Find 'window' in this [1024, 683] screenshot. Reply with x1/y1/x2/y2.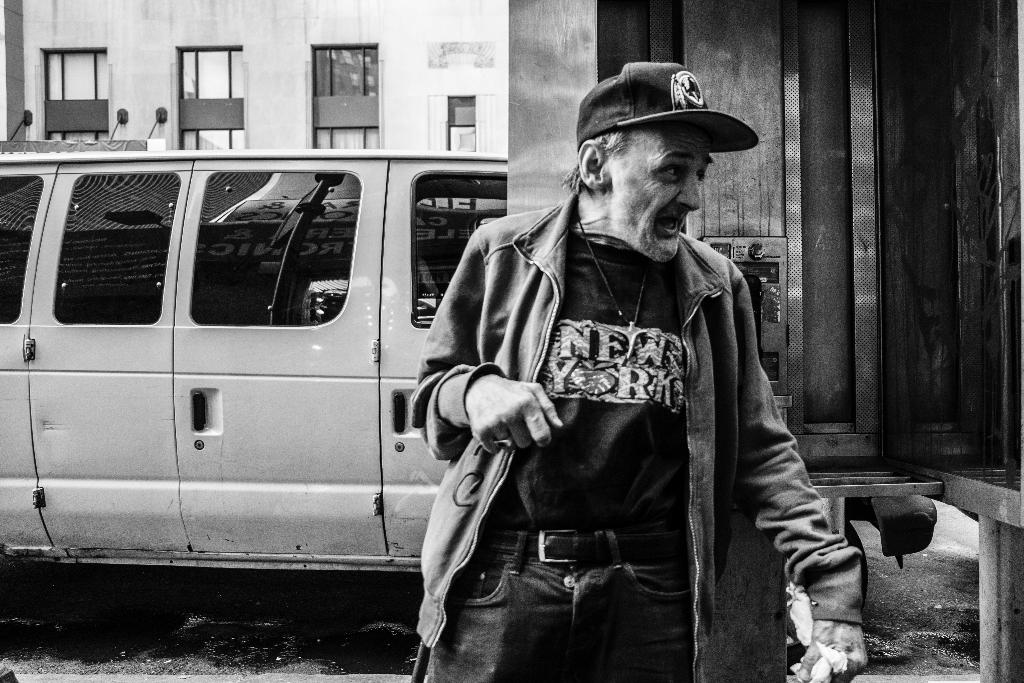
309/44/384/150.
